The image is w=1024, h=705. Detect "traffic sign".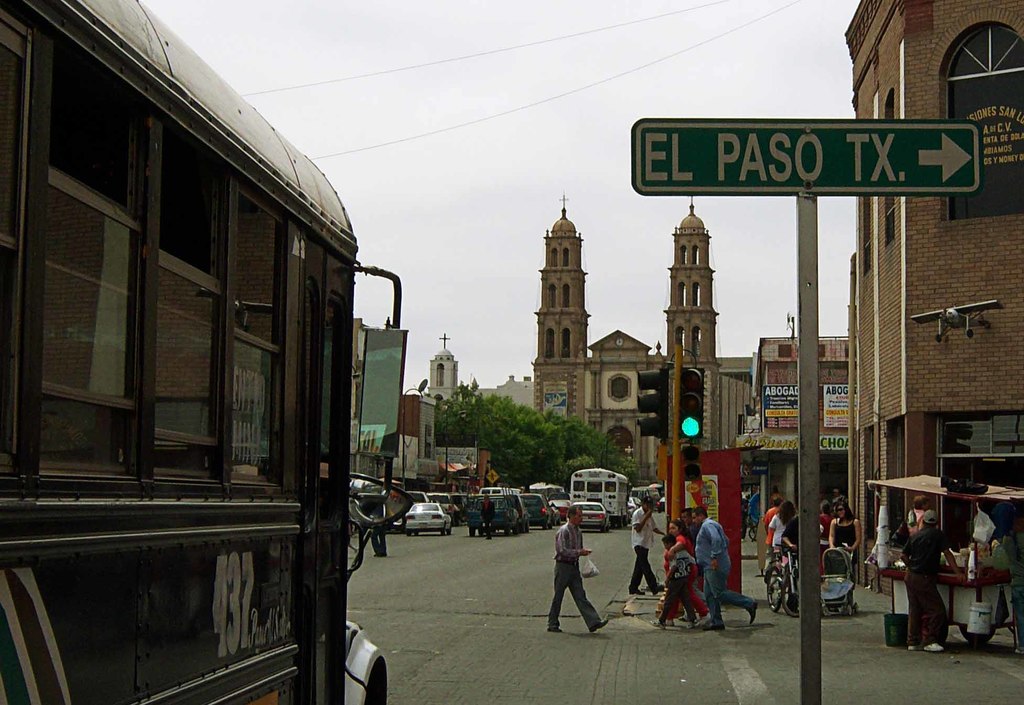
Detection: (682, 445, 700, 460).
